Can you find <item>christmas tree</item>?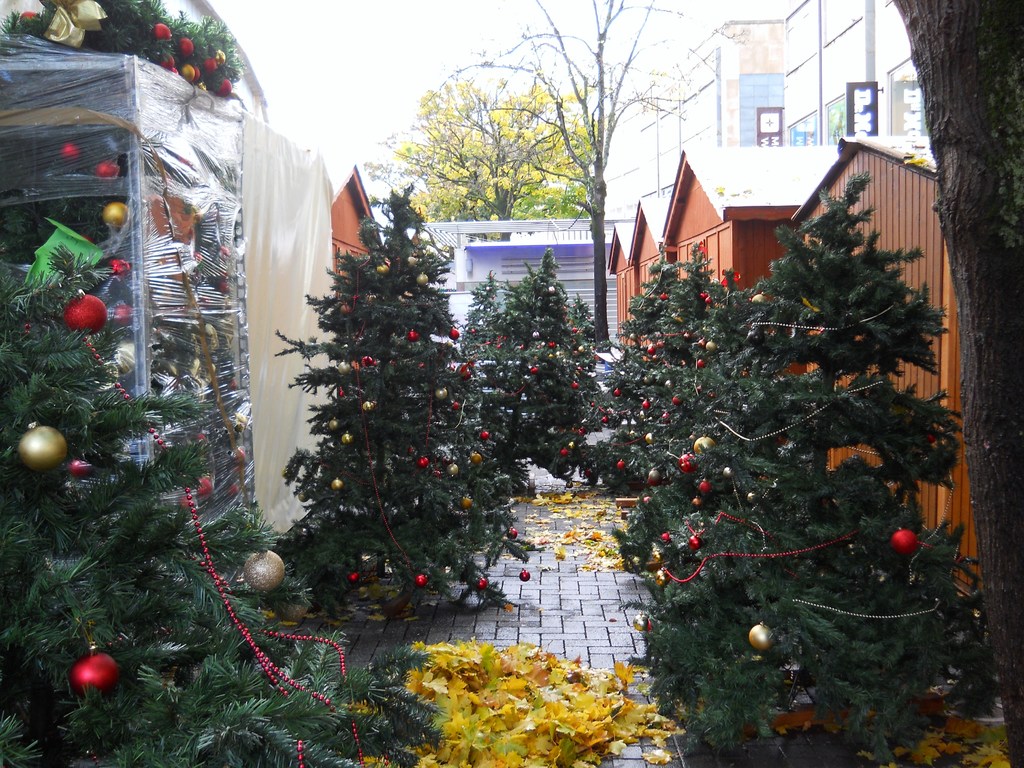
Yes, bounding box: [483, 240, 610, 484].
